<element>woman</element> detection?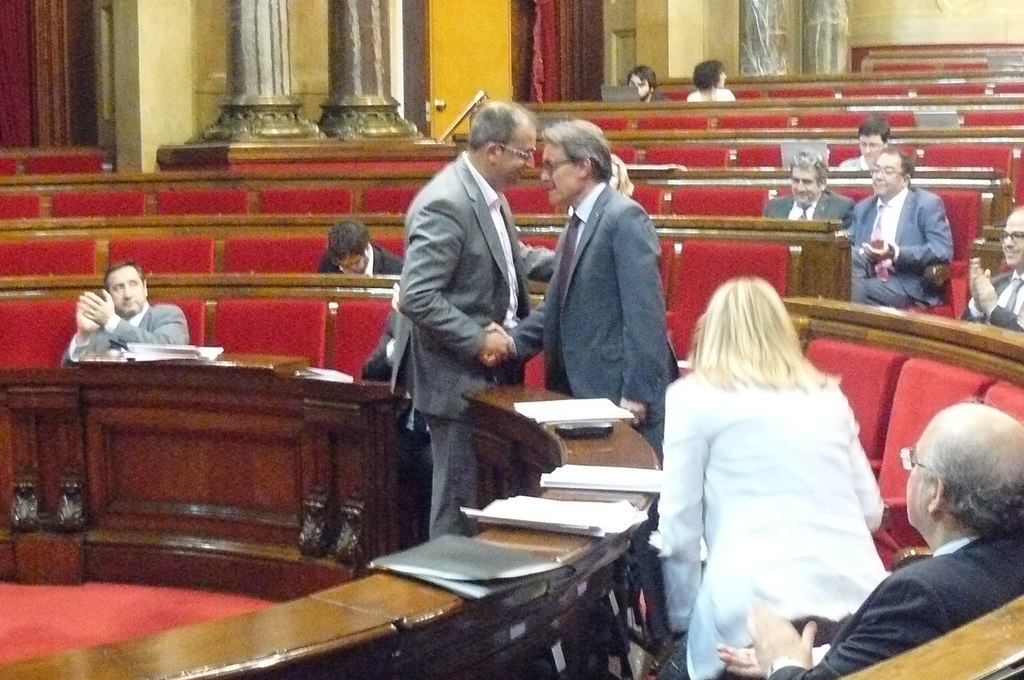
(x1=660, y1=275, x2=904, y2=679)
